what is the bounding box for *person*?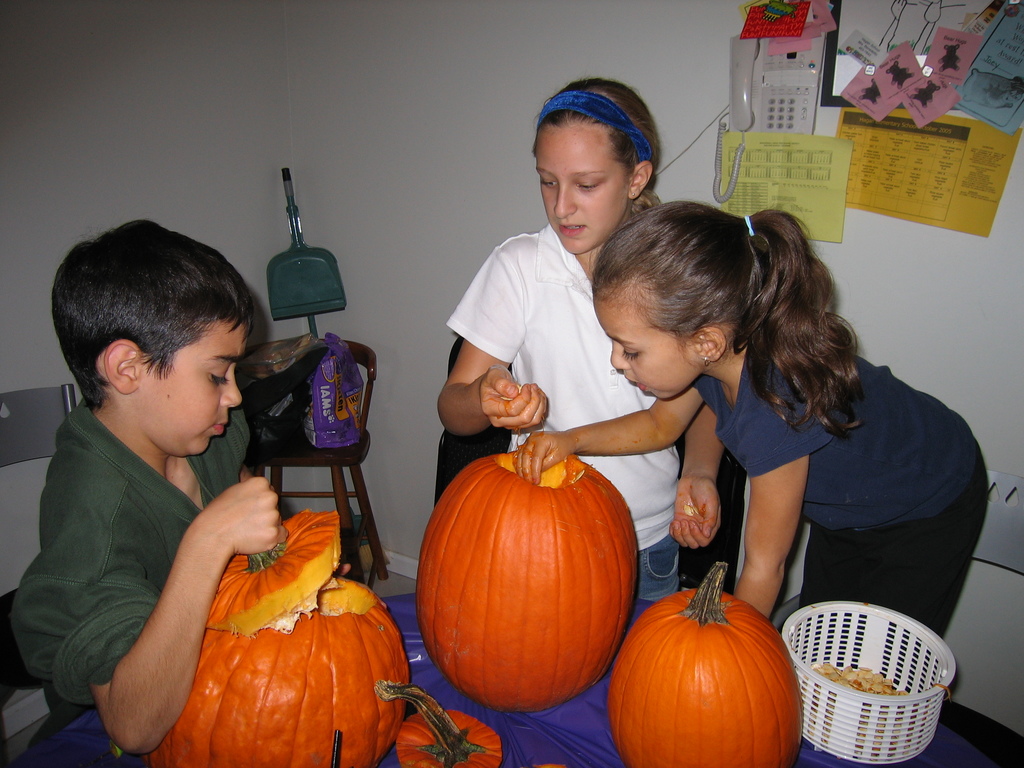
(left=435, top=81, right=726, bottom=600).
